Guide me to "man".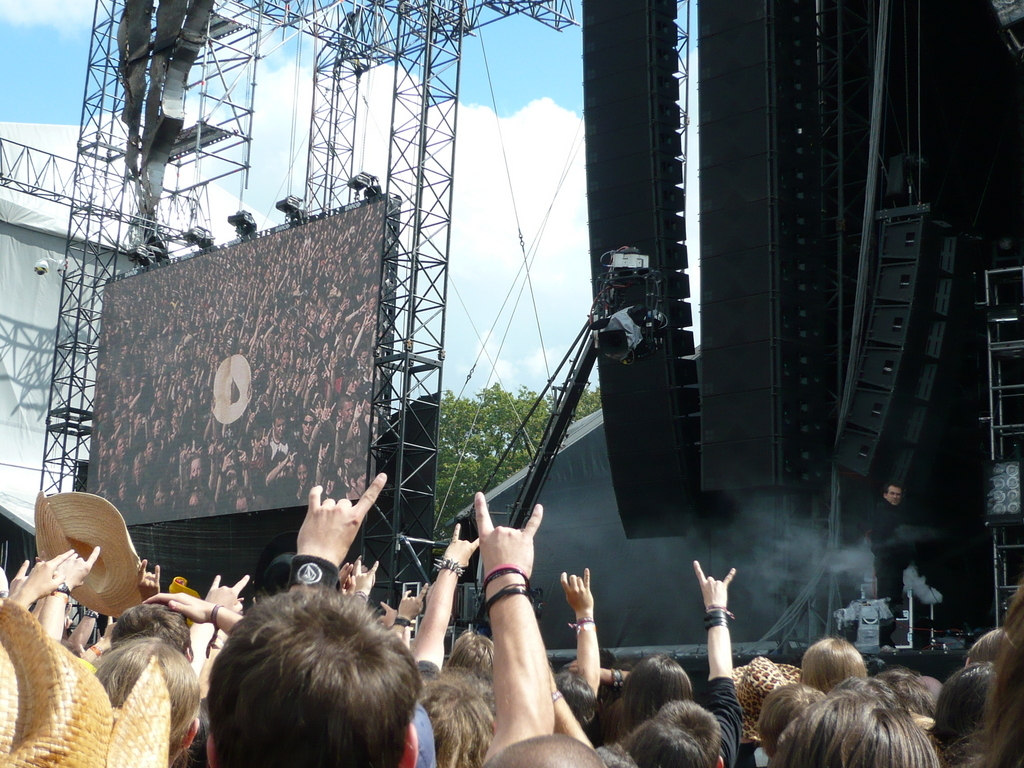
Guidance: bbox=(868, 481, 914, 648).
